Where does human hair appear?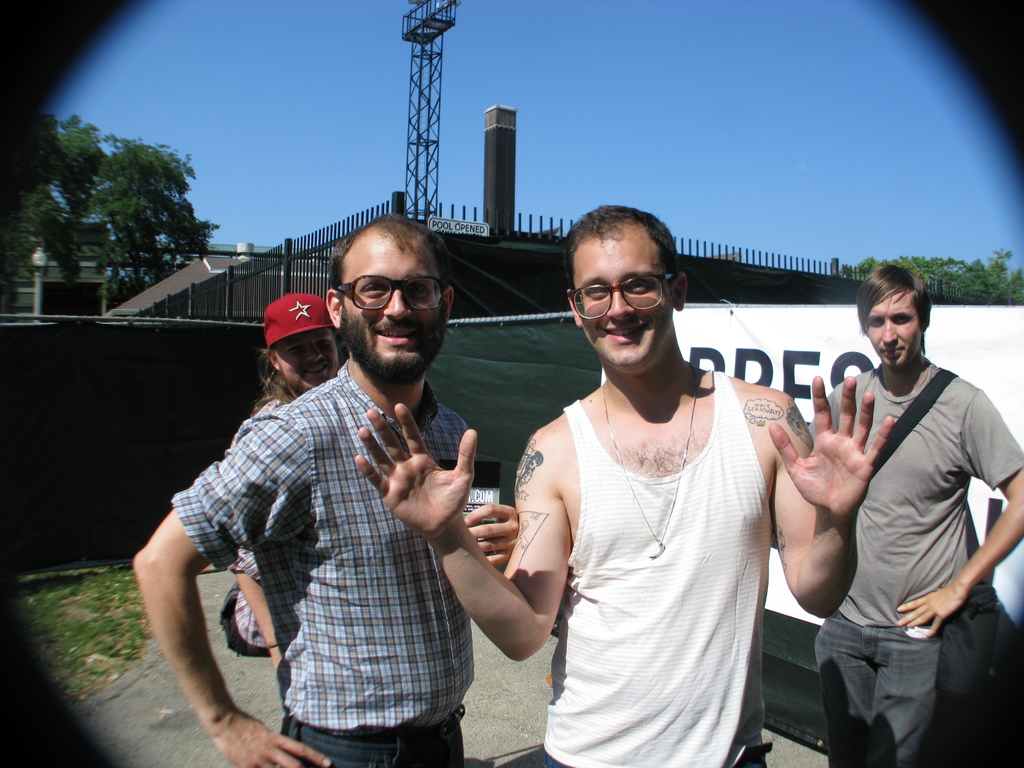
Appears at [x1=563, y1=200, x2=684, y2=306].
